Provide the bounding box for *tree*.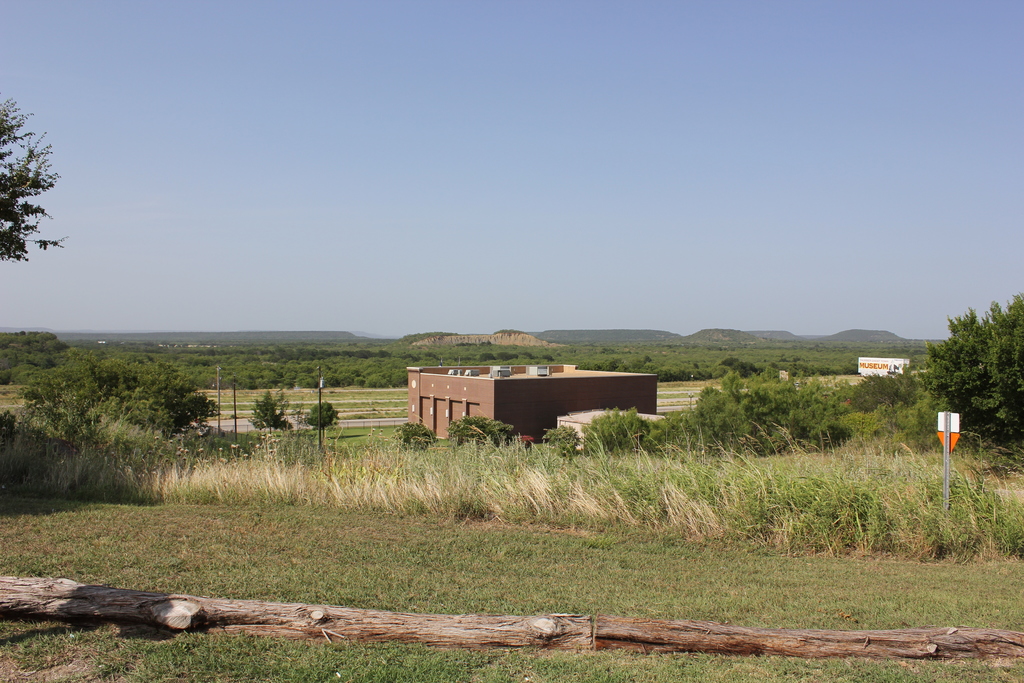
<bbox>0, 99, 72, 261</bbox>.
